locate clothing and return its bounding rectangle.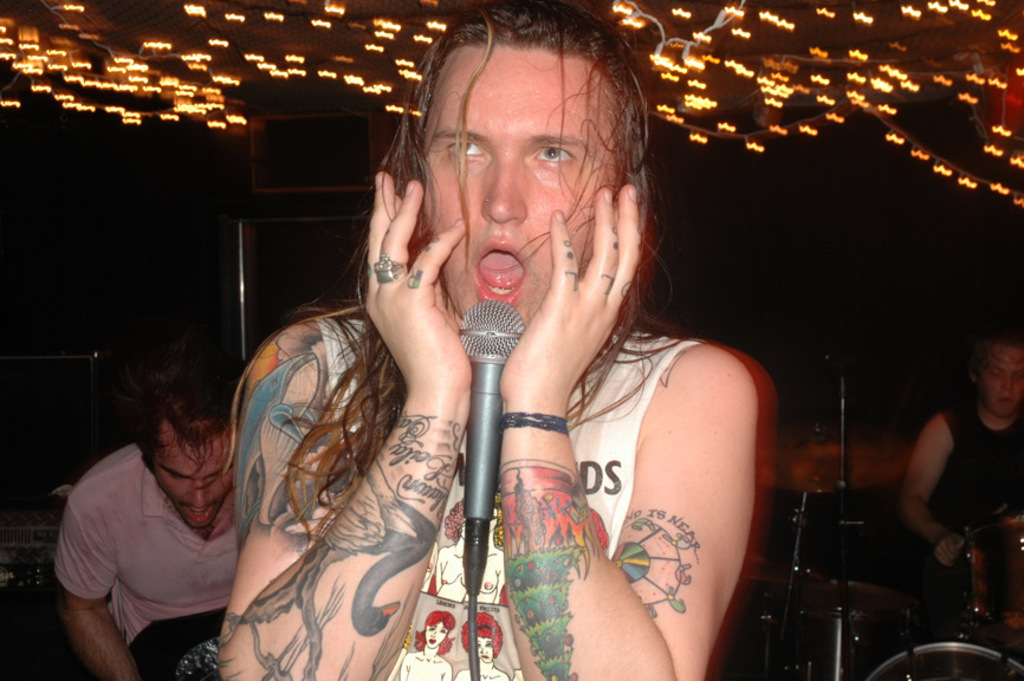
crop(919, 400, 1023, 630).
